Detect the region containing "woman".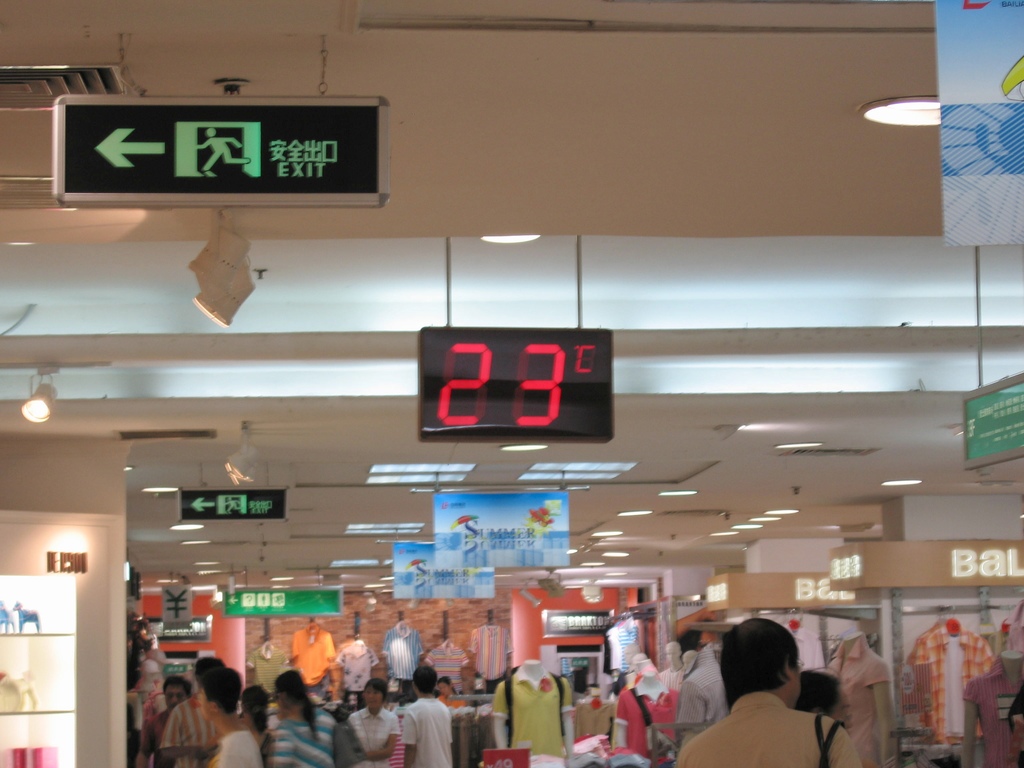
select_region(242, 685, 282, 767).
